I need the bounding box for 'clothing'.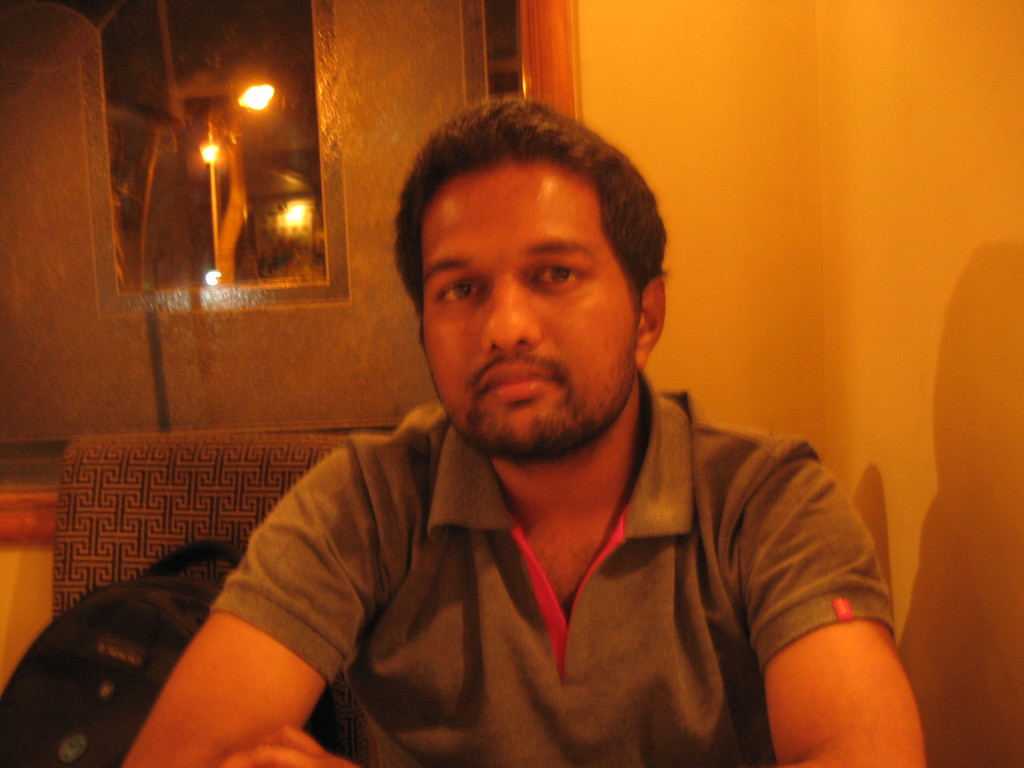
Here it is: 194 393 913 767.
